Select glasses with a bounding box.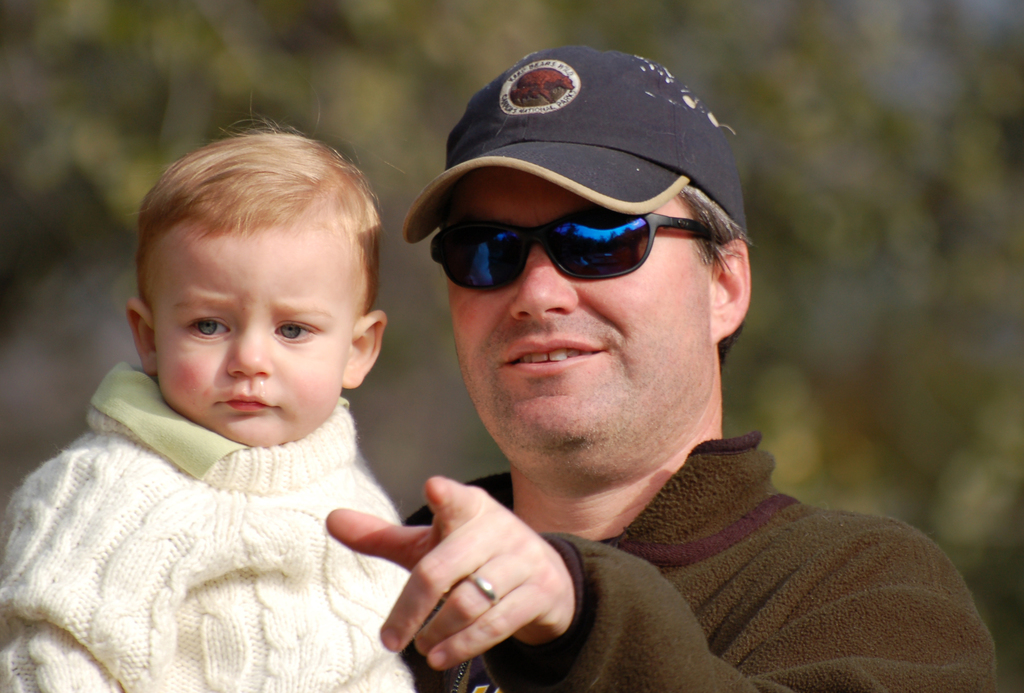
(437,197,726,287).
